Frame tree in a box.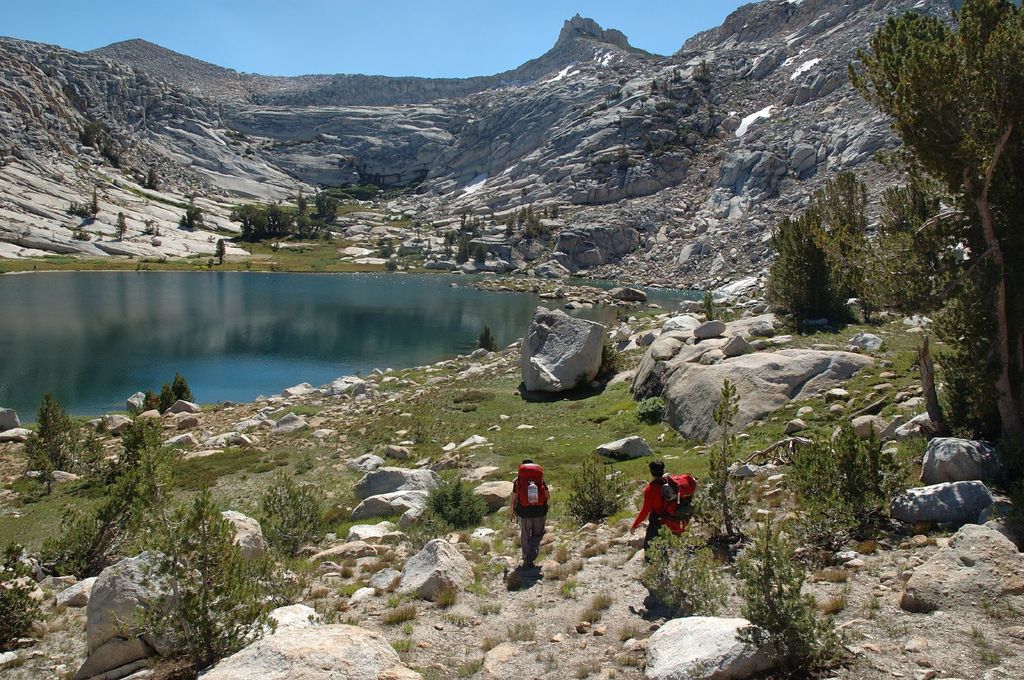
box(705, 284, 716, 322).
